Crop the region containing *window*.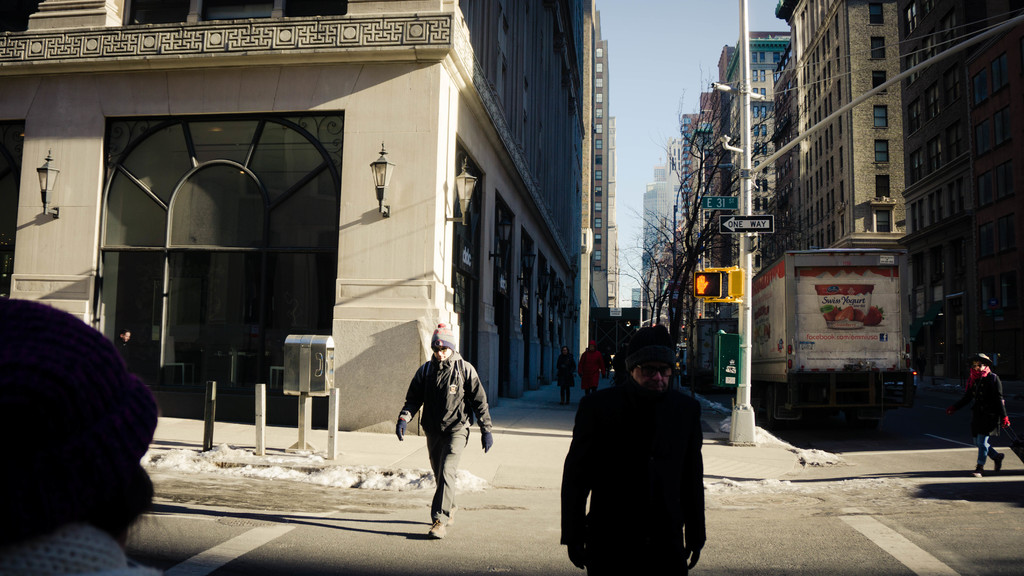
Crop region: locate(866, 0, 884, 30).
